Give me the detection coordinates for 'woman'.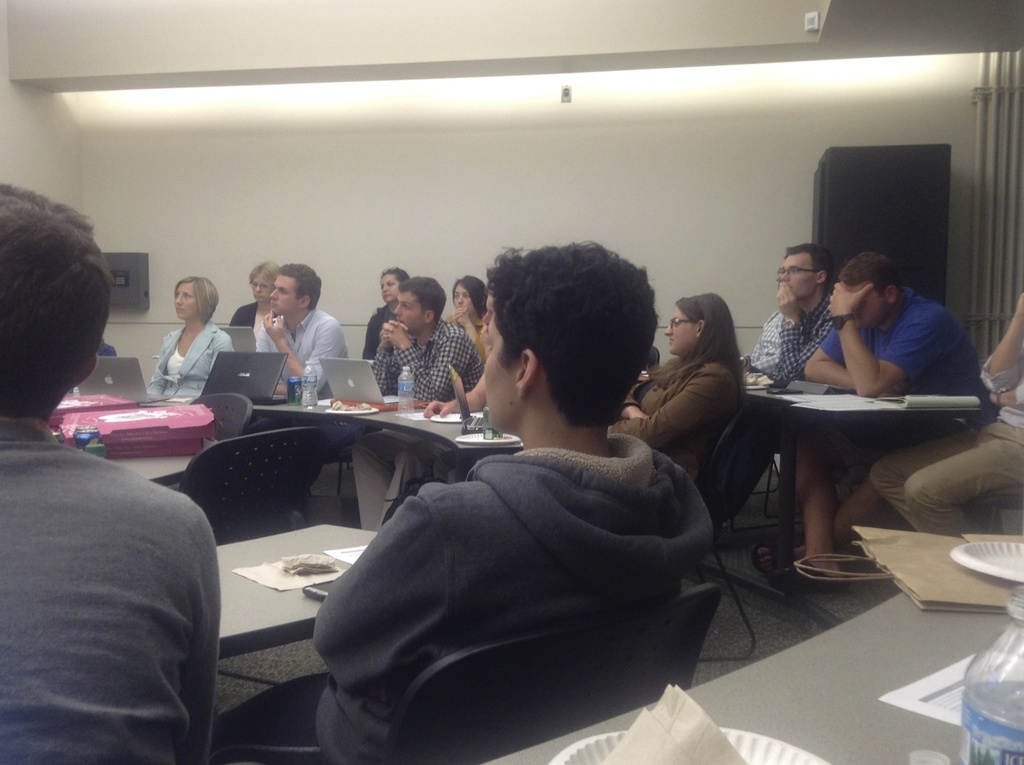
l=360, t=261, r=411, b=361.
